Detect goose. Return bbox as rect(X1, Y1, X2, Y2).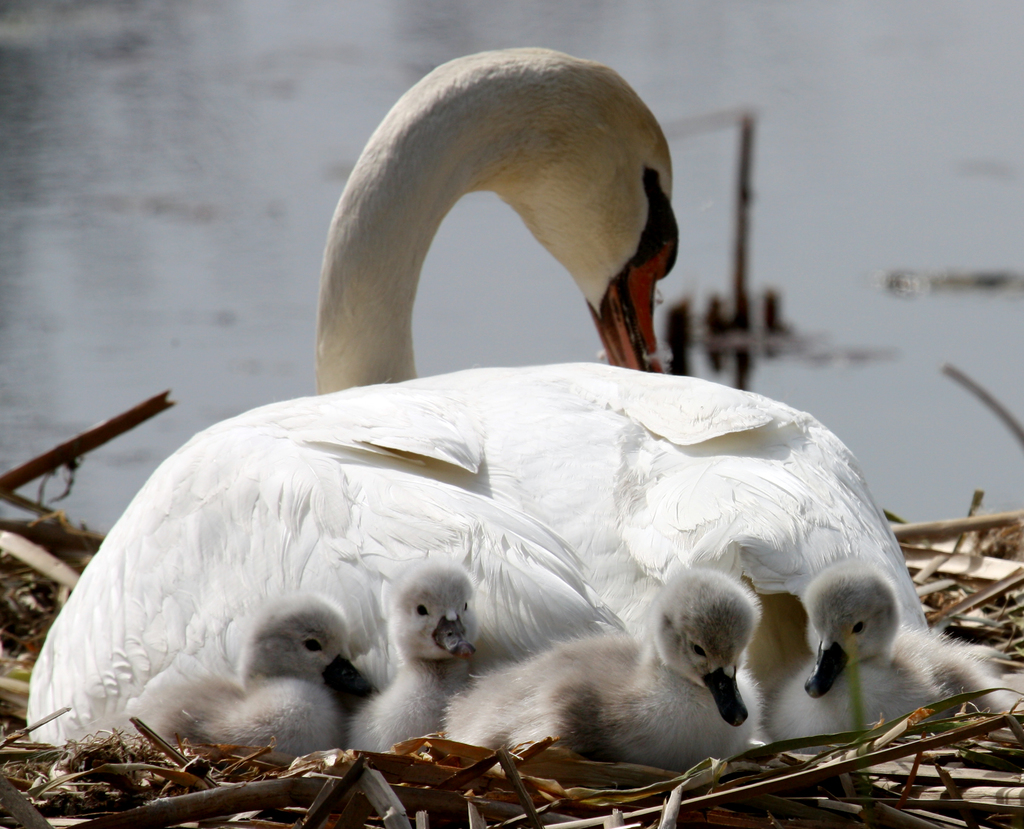
rect(360, 568, 476, 752).
